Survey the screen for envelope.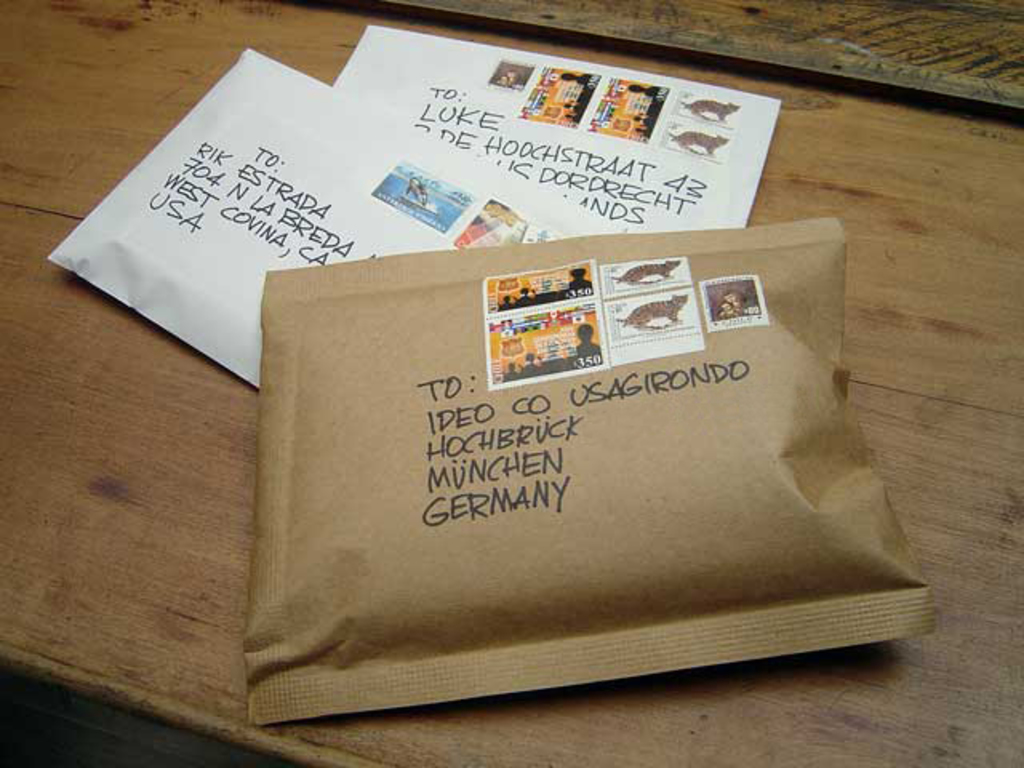
Survey found: {"left": 246, "top": 210, "right": 941, "bottom": 728}.
